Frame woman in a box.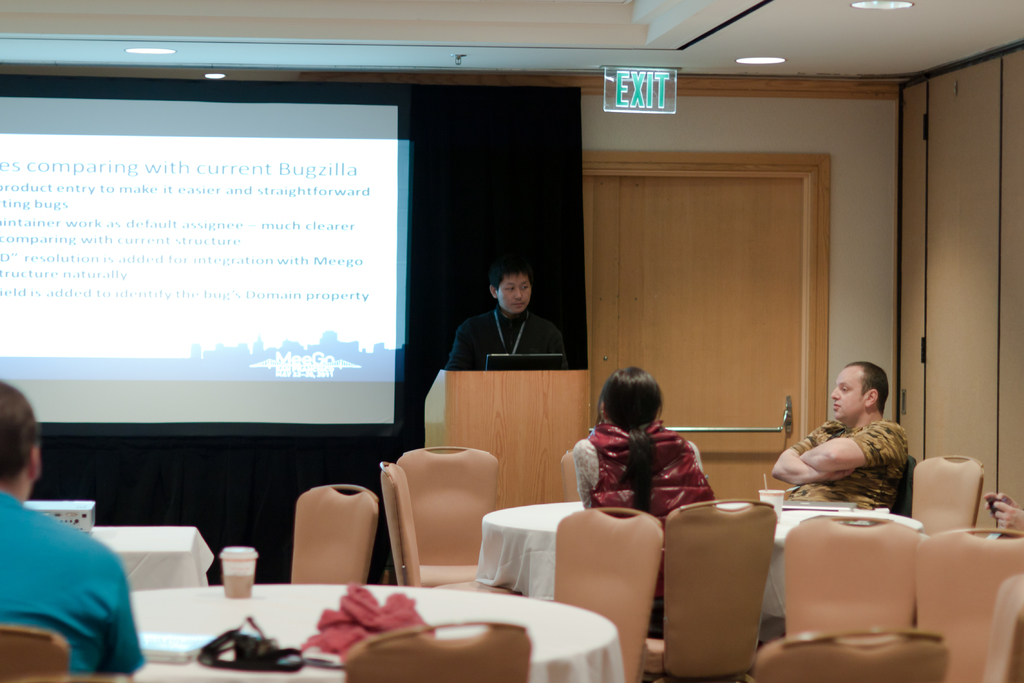
<box>567,366,723,531</box>.
